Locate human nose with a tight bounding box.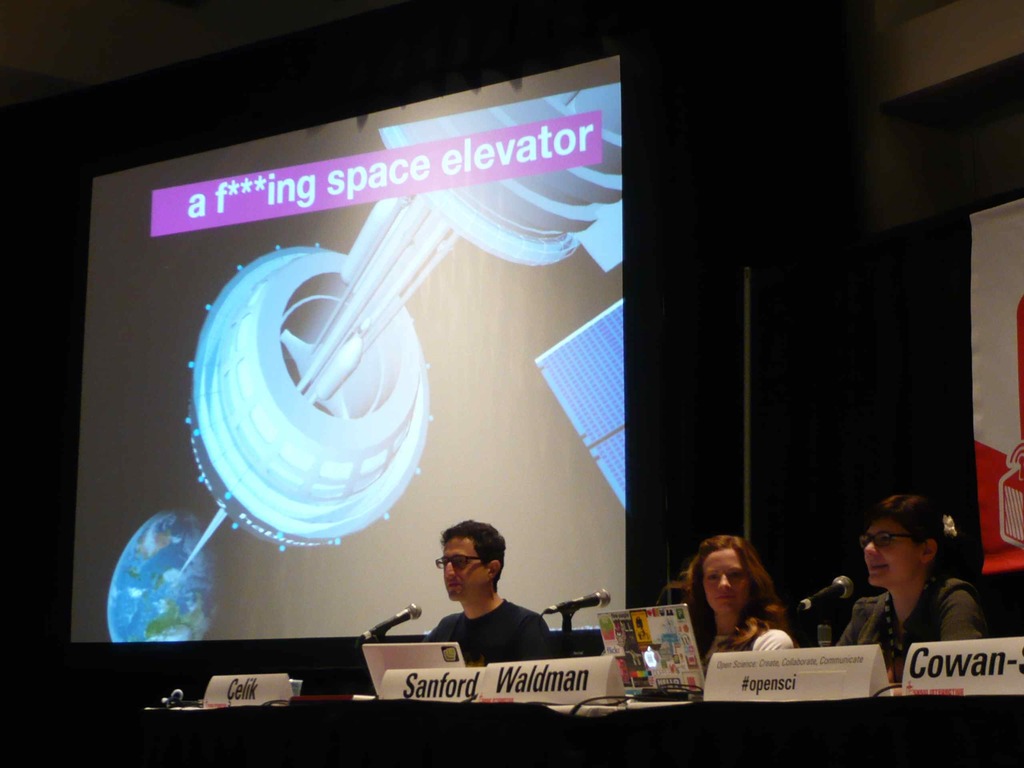
x1=865 y1=544 x2=879 y2=559.
